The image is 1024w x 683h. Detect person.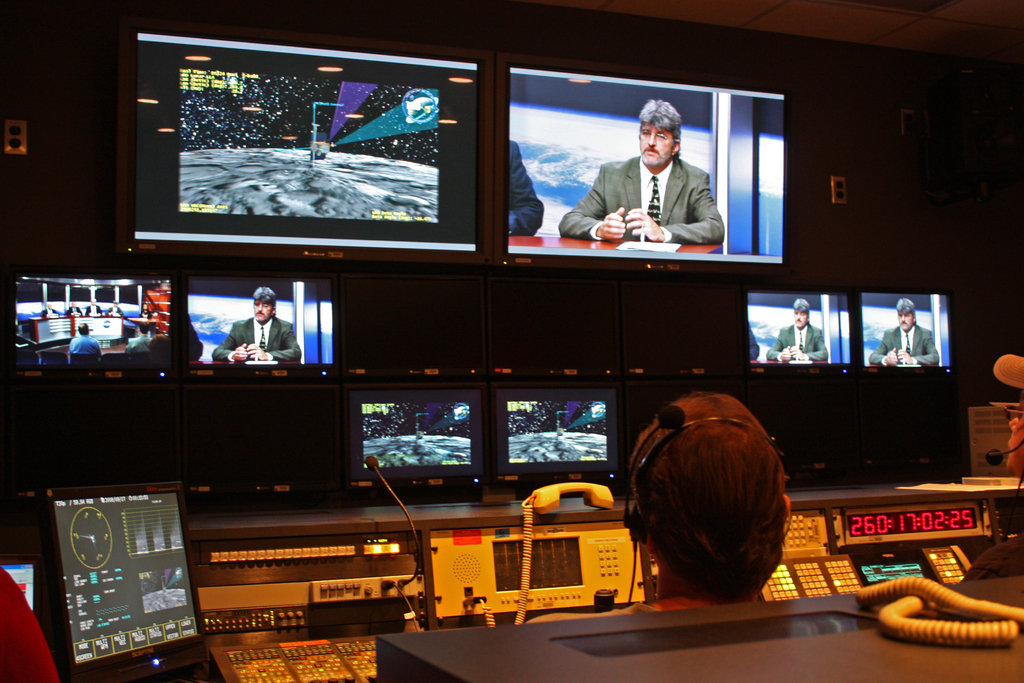
Detection: 212,285,301,358.
